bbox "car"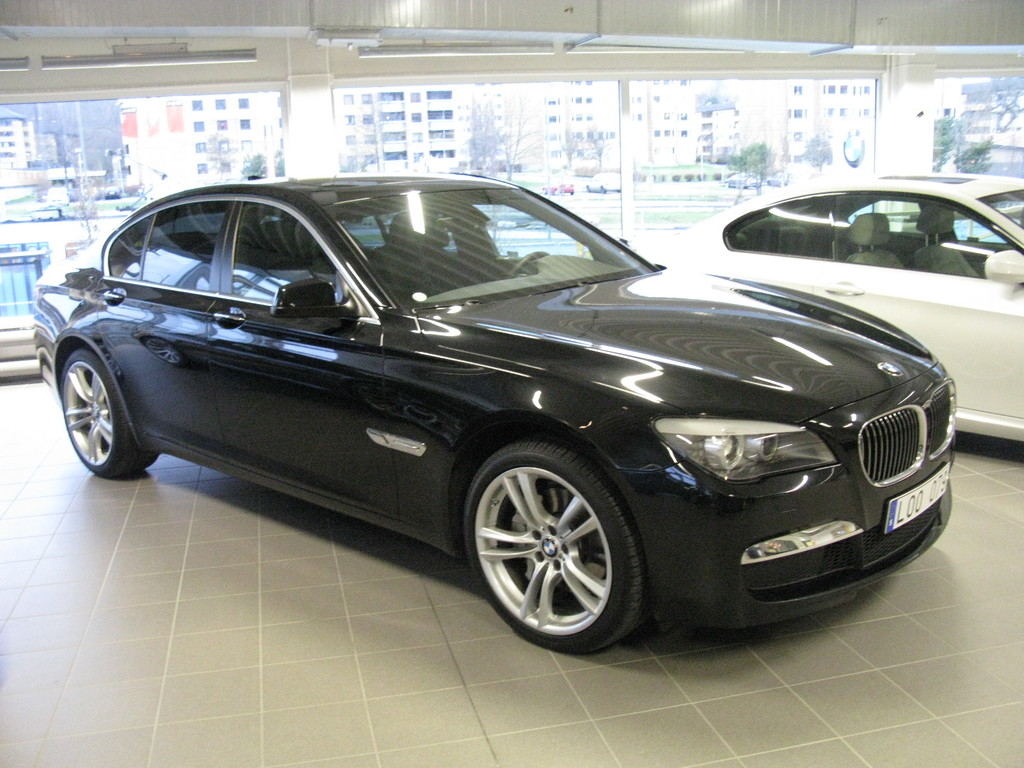
<box>542,179,573,196</box>
